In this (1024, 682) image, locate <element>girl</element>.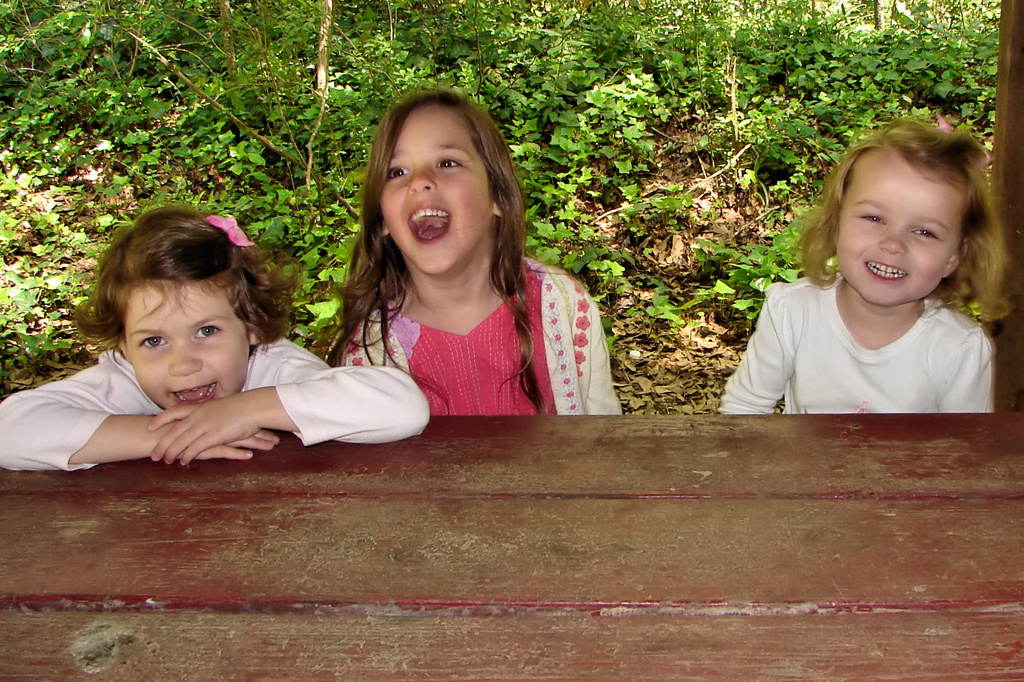
Bounding box: 0:200:429:475.
